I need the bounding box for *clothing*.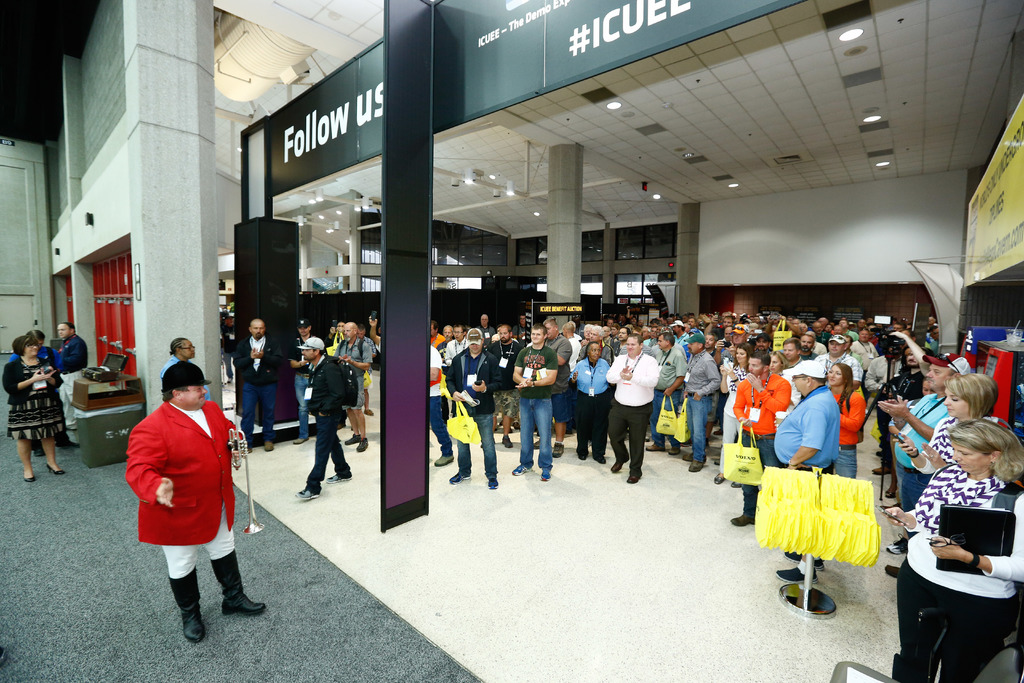
Here it is: 776/378/842/466.
